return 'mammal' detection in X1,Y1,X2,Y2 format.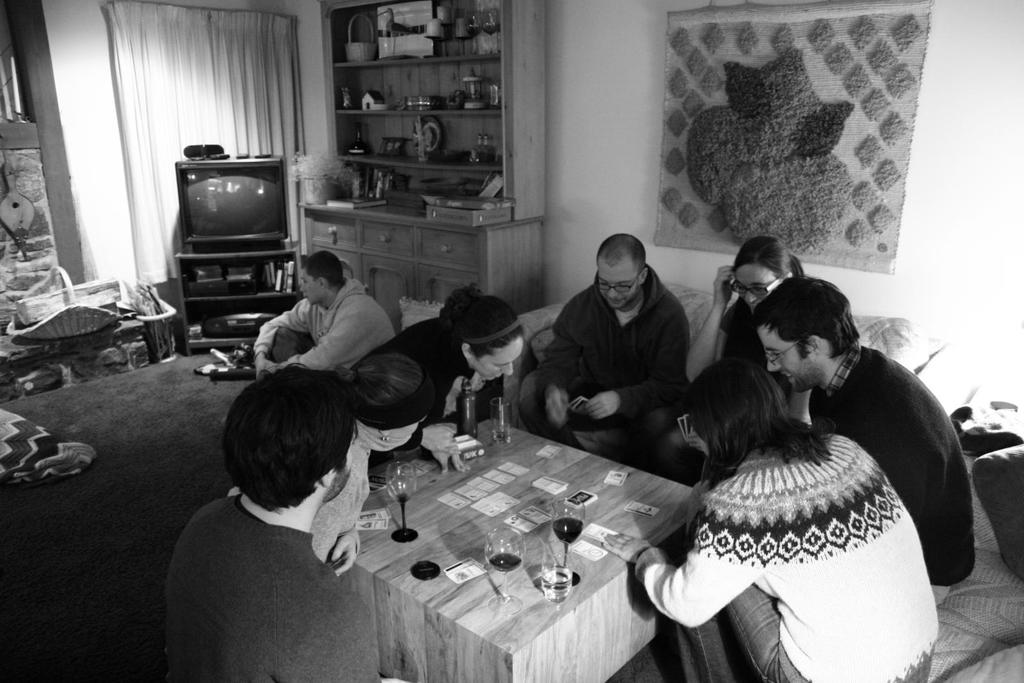
255,250,396,381.
